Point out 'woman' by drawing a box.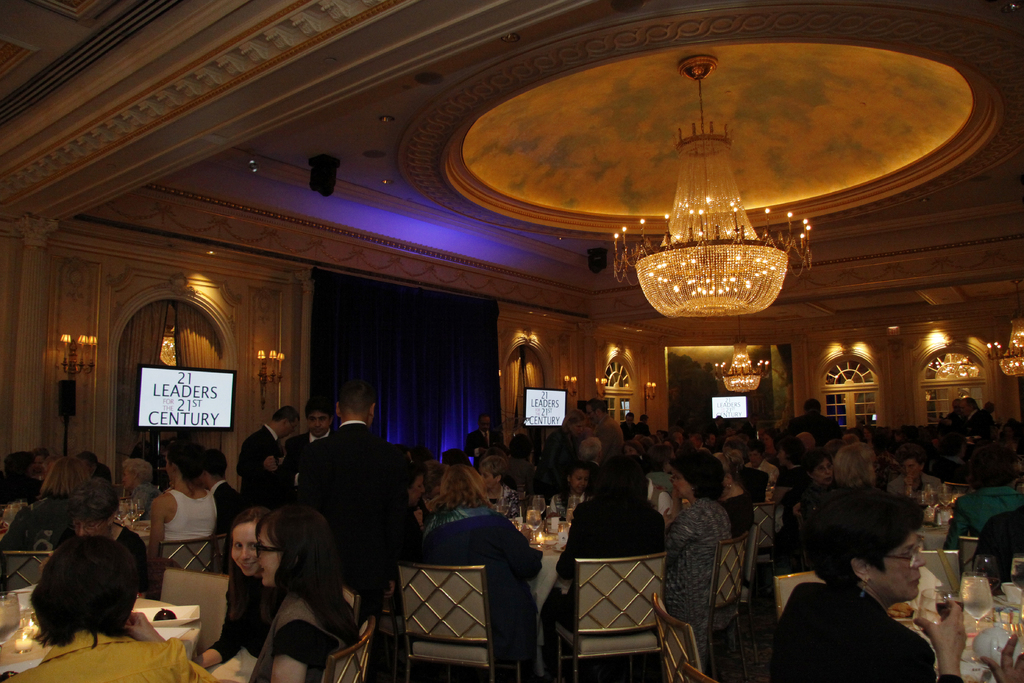
424,462,541,682.
